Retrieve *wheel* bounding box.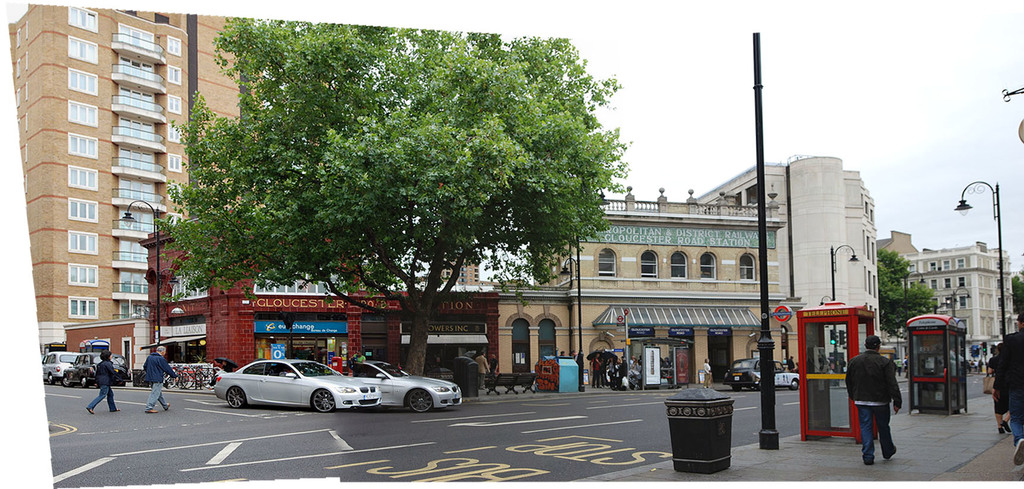
Bounding box: locate(309, 390, 334, 415).
